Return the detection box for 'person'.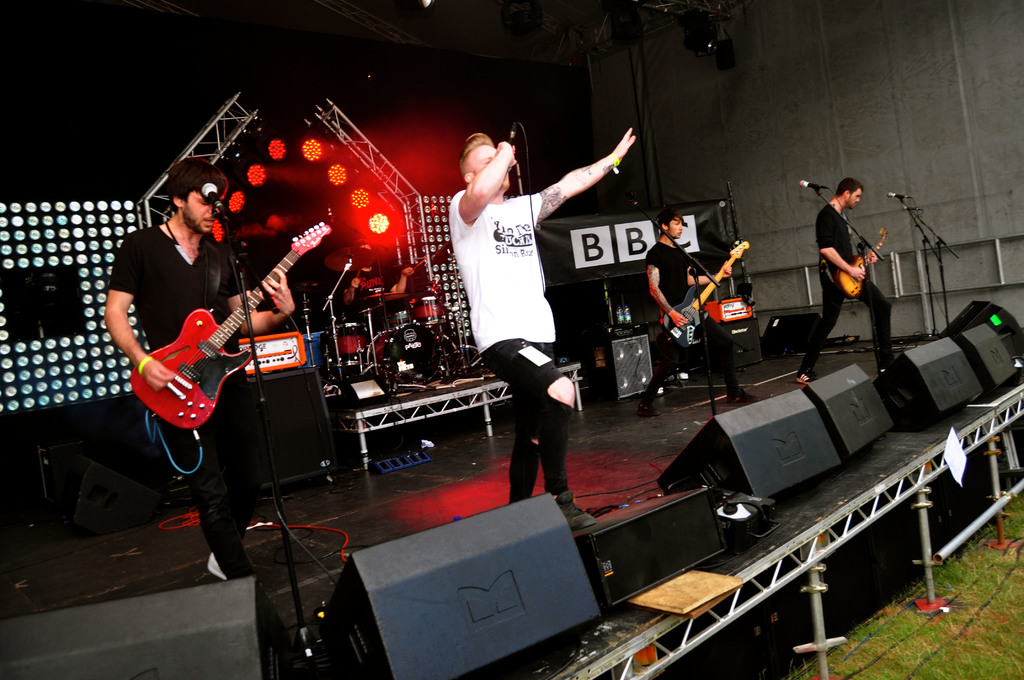
<box>634,208,766,407</box>.
